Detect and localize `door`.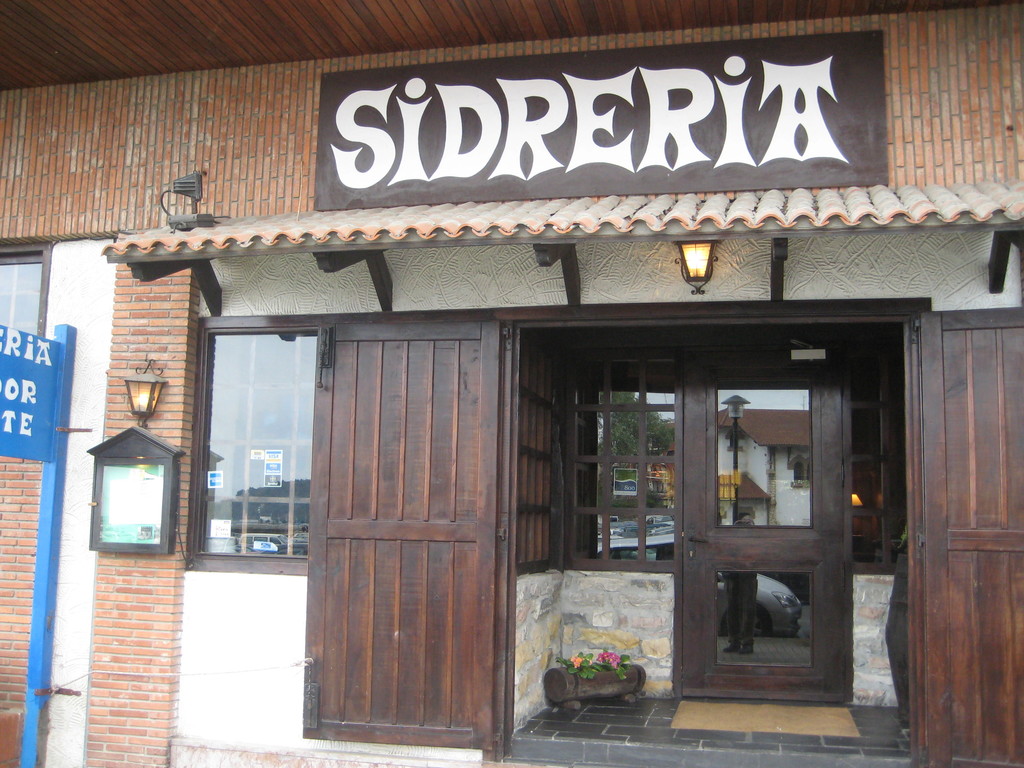
Localized at detection(307, 353, 520, 739).
